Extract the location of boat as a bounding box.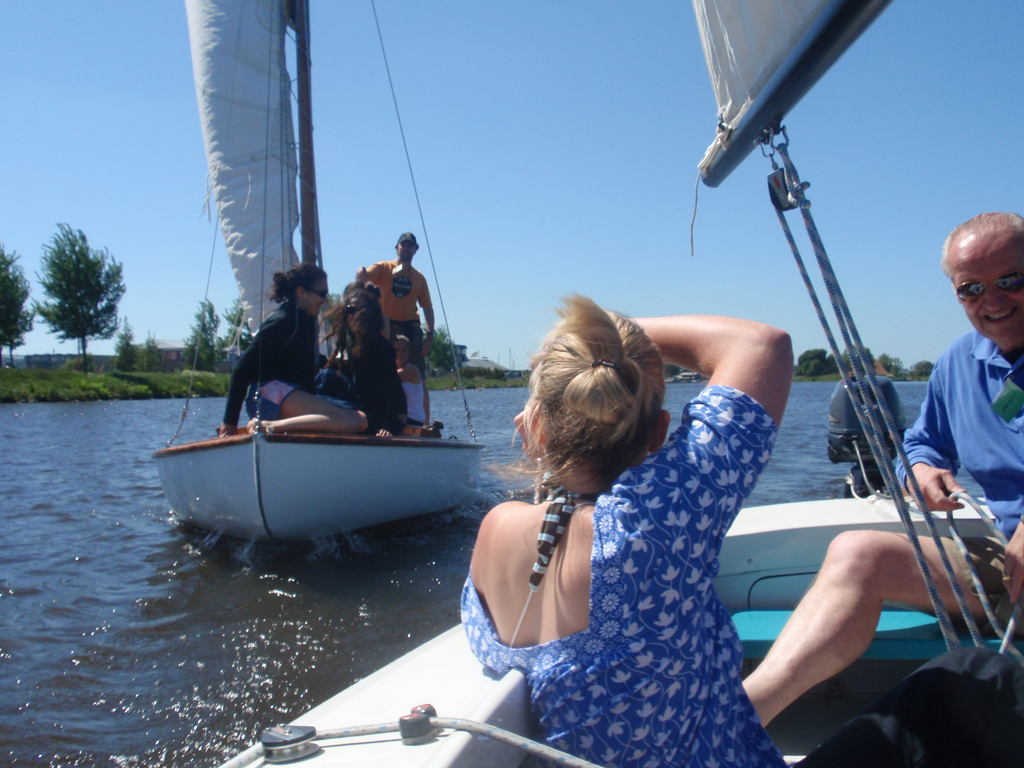
[147, 0, 484, 545].
